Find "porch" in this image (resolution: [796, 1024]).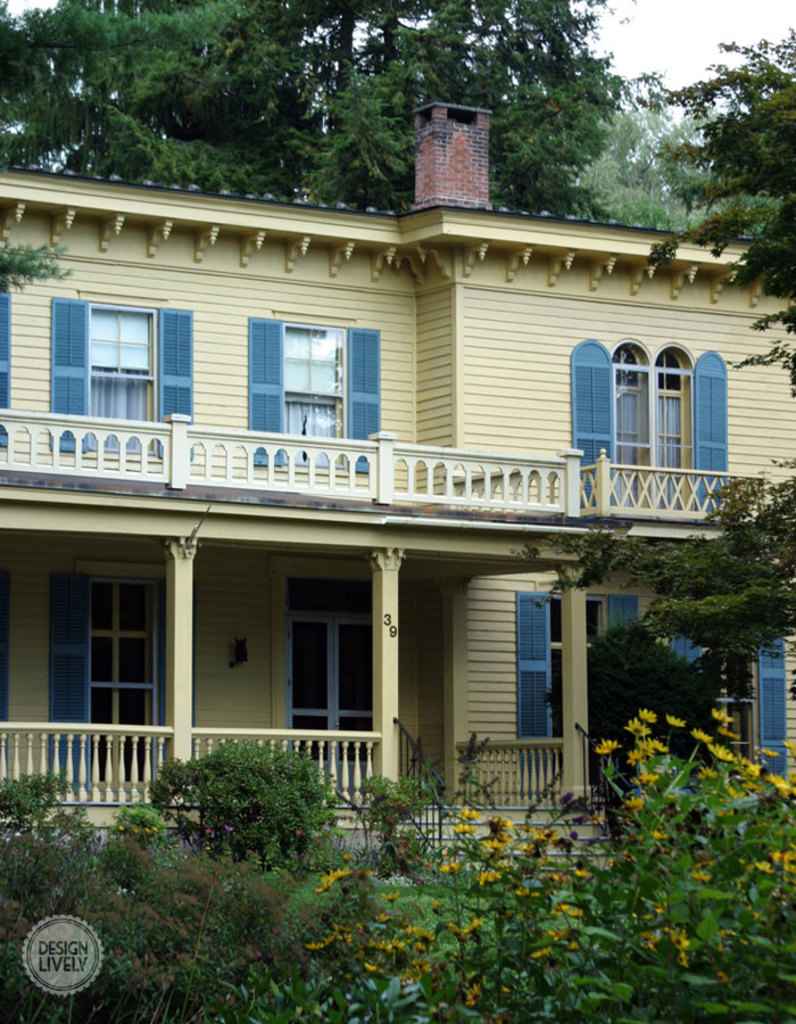
0, 798, 613, 880.
